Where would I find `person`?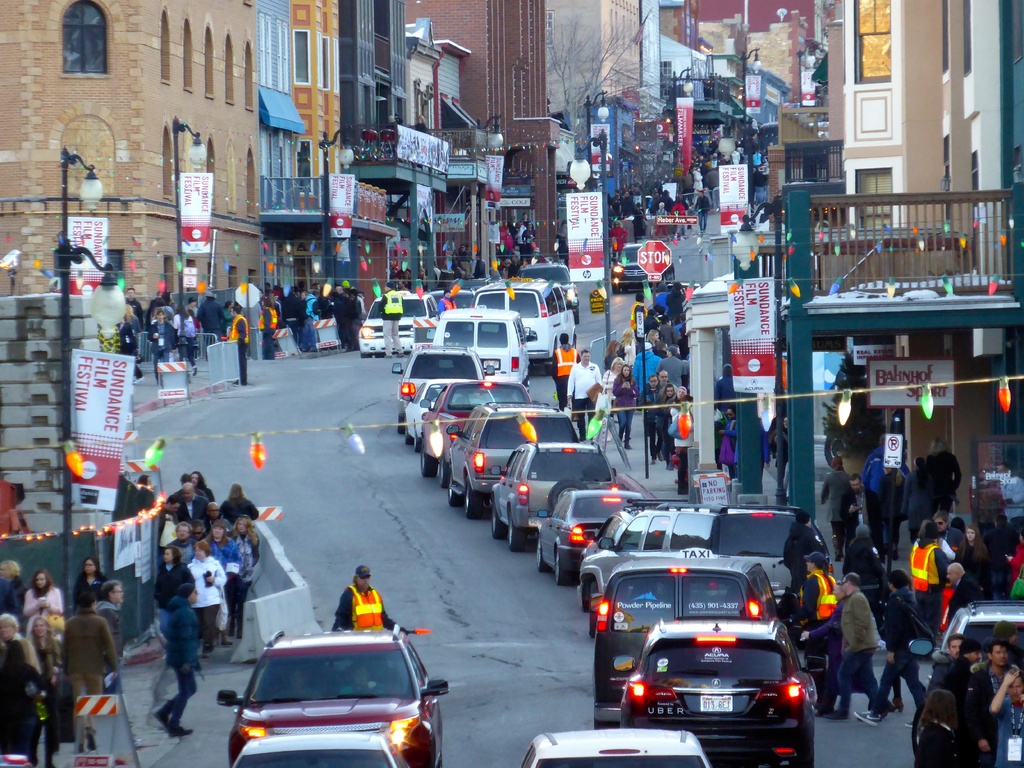
At crop(602, 356, 627, 436).
